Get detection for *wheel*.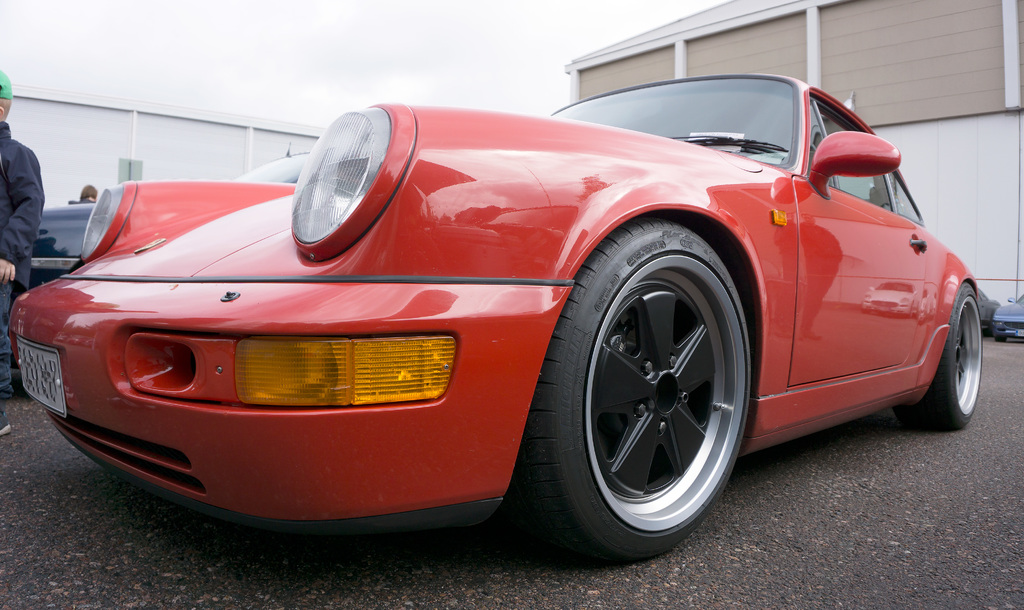
Detection: bbox=(543, 217, 759, 559).
